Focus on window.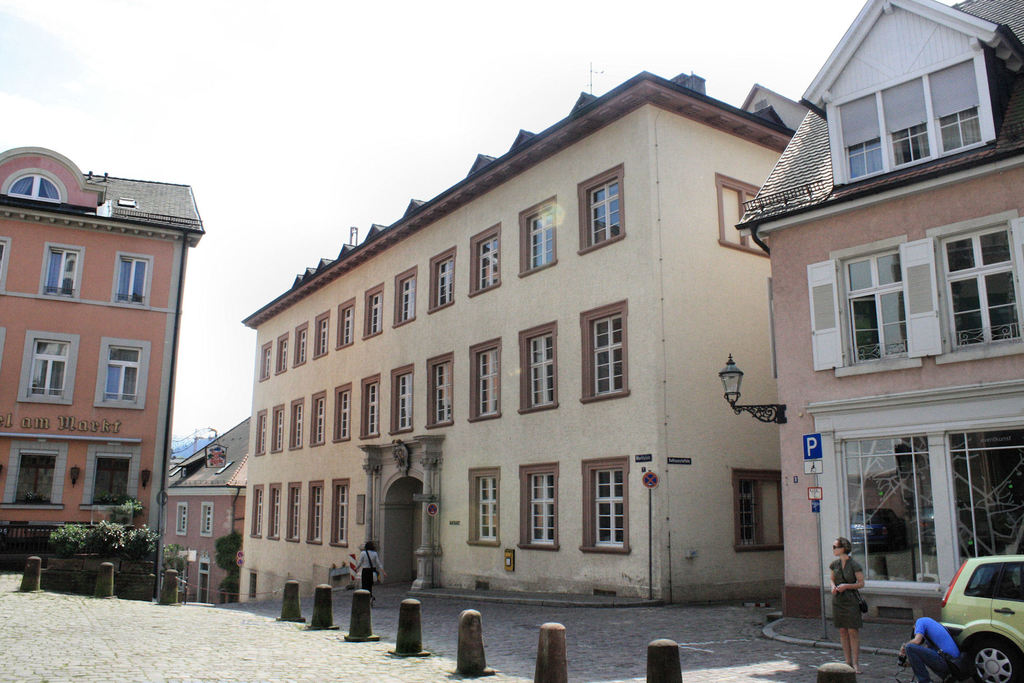
Focused at BBox(172, 502, 186, 538).
